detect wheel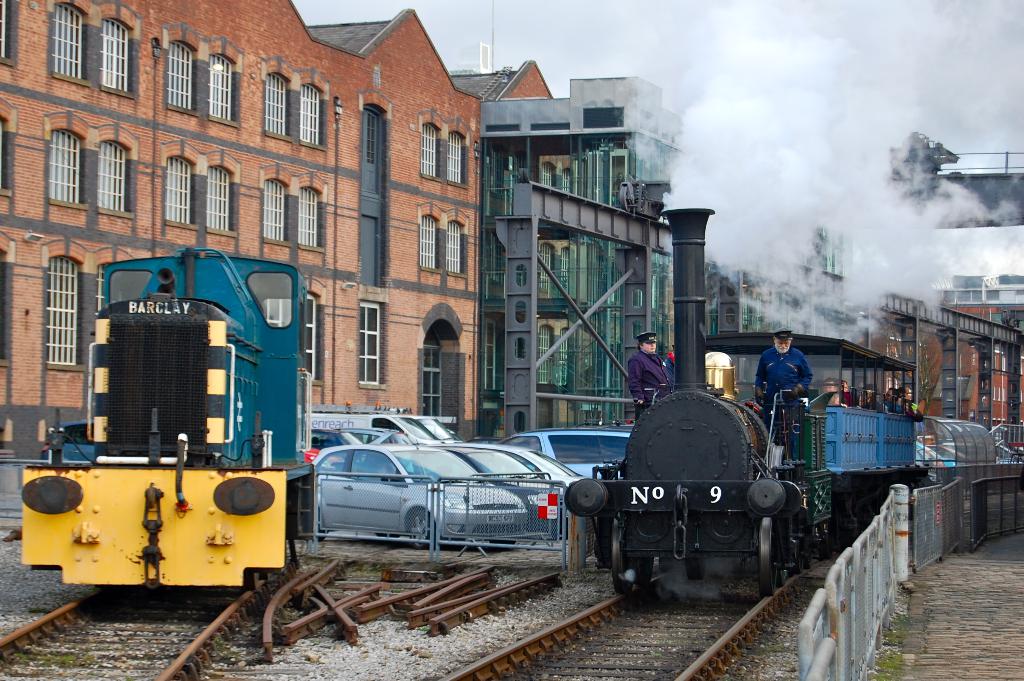
(762, 518, 780, 595)
